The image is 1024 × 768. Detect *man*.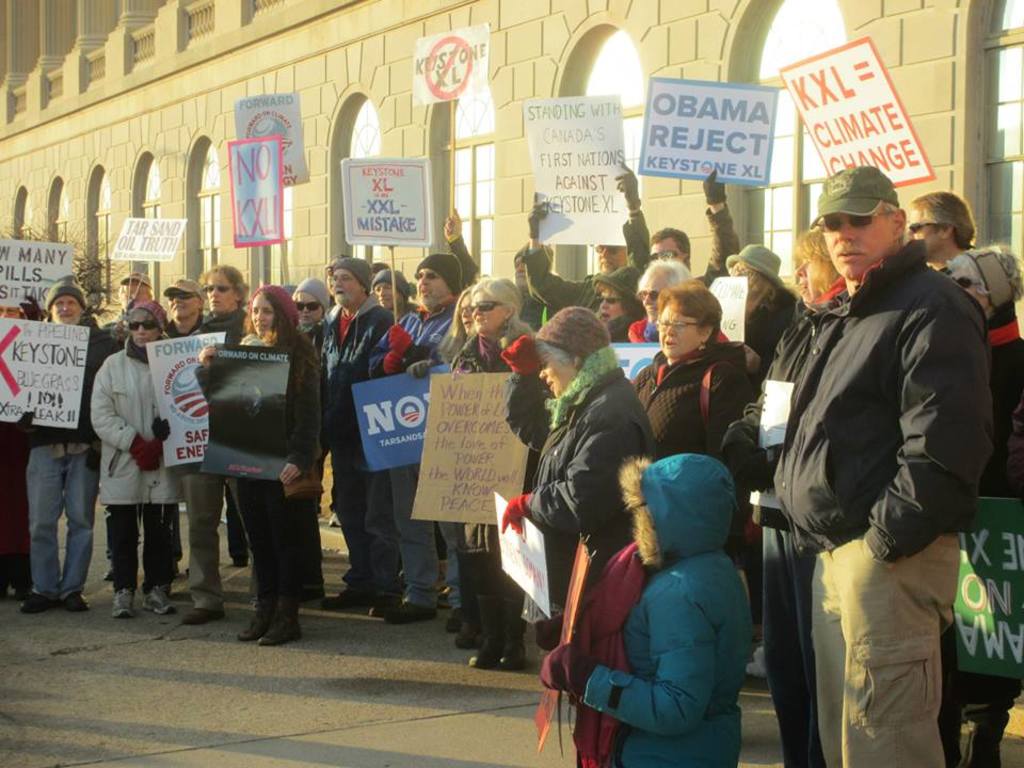
Detection: 650/167/742/302.
